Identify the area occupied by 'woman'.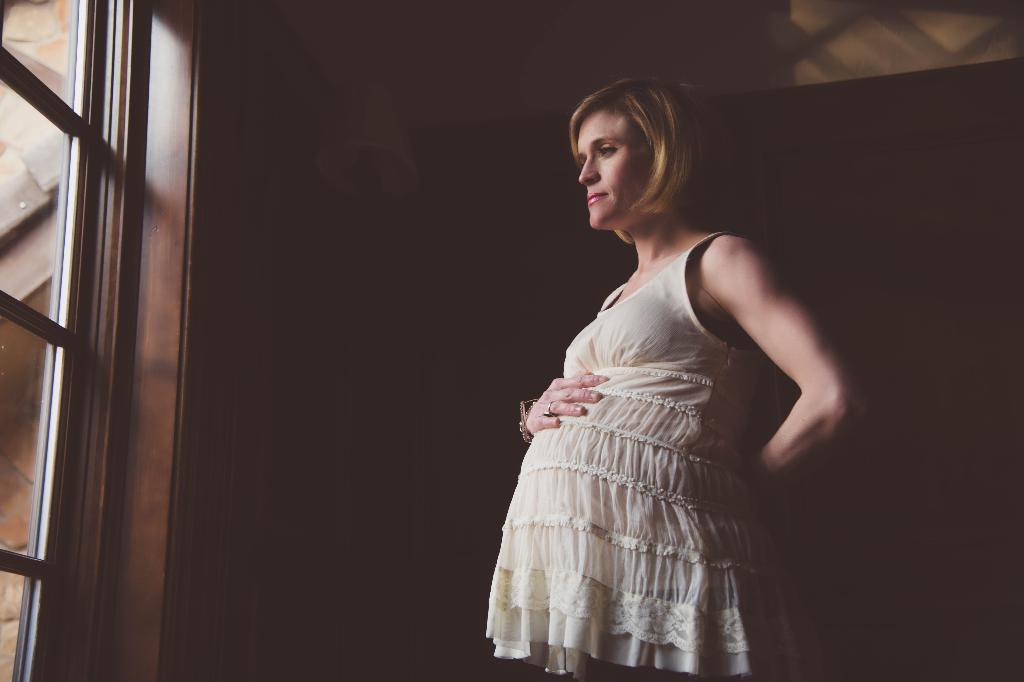
Area: 497 40 822 674.
